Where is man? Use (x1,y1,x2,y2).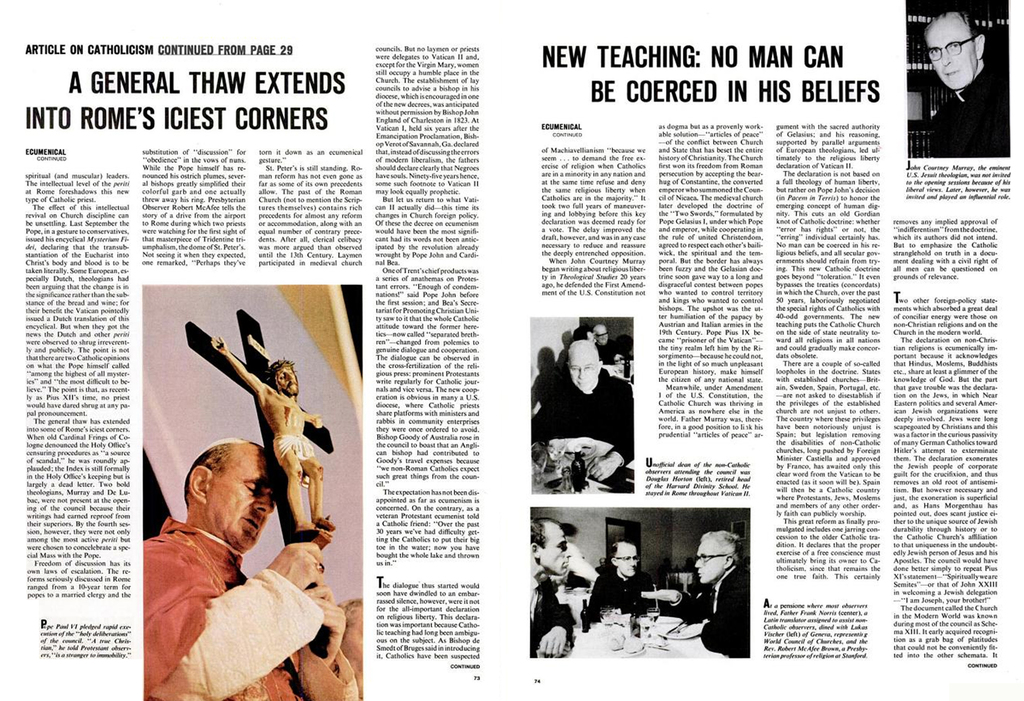
(920,5,1007,159).
